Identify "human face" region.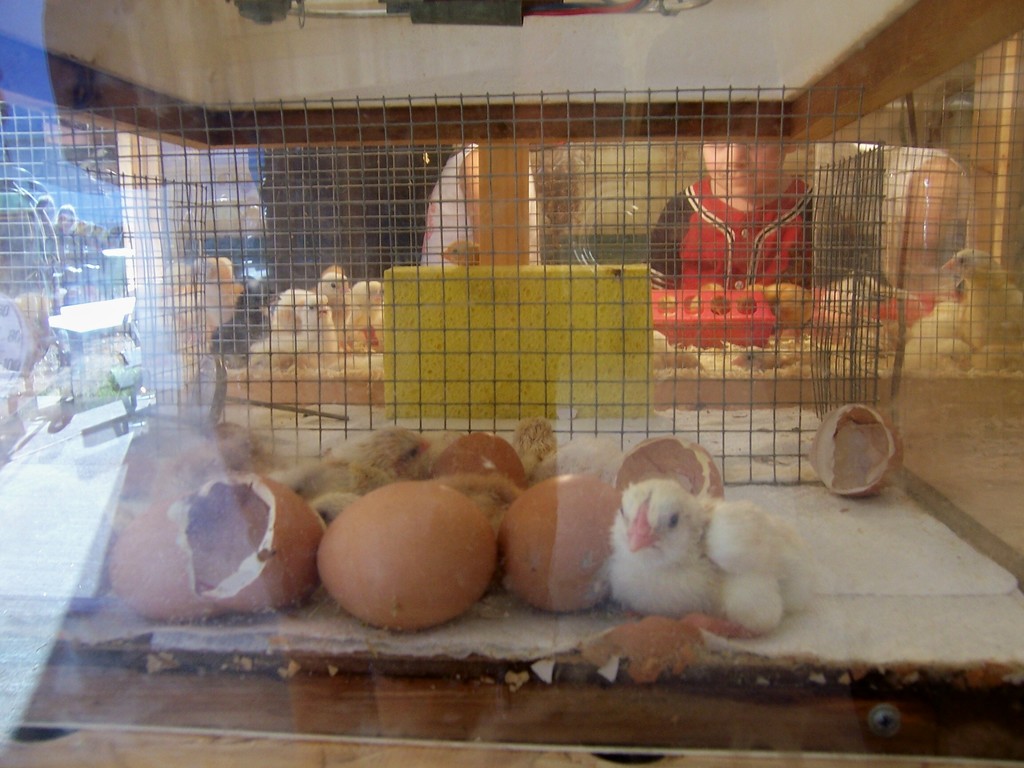
Region: bbox=(700, 139, 786, 194).
